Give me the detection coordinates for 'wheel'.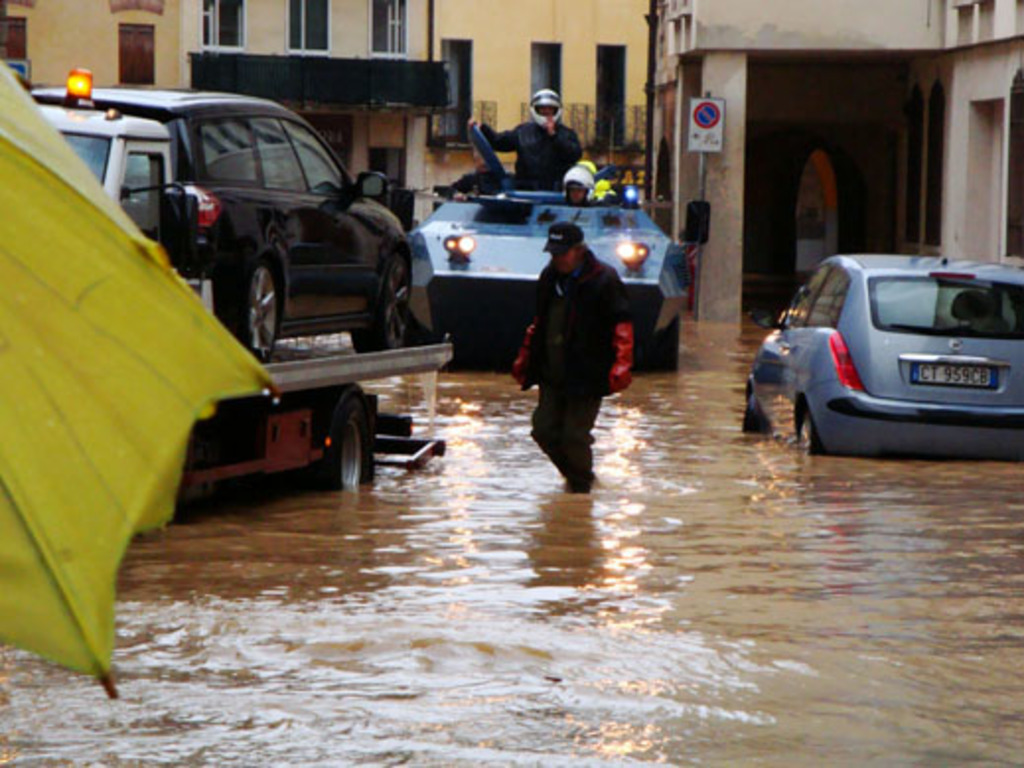
740/397/769/434.
